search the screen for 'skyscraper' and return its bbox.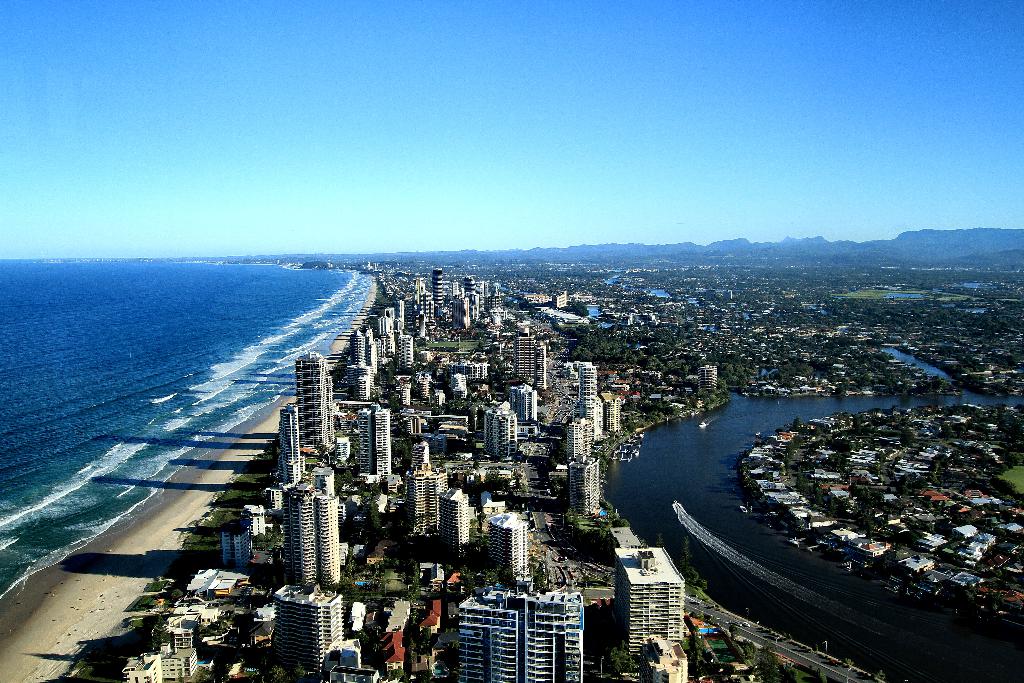
Found: 267, 587, 347, 677.
